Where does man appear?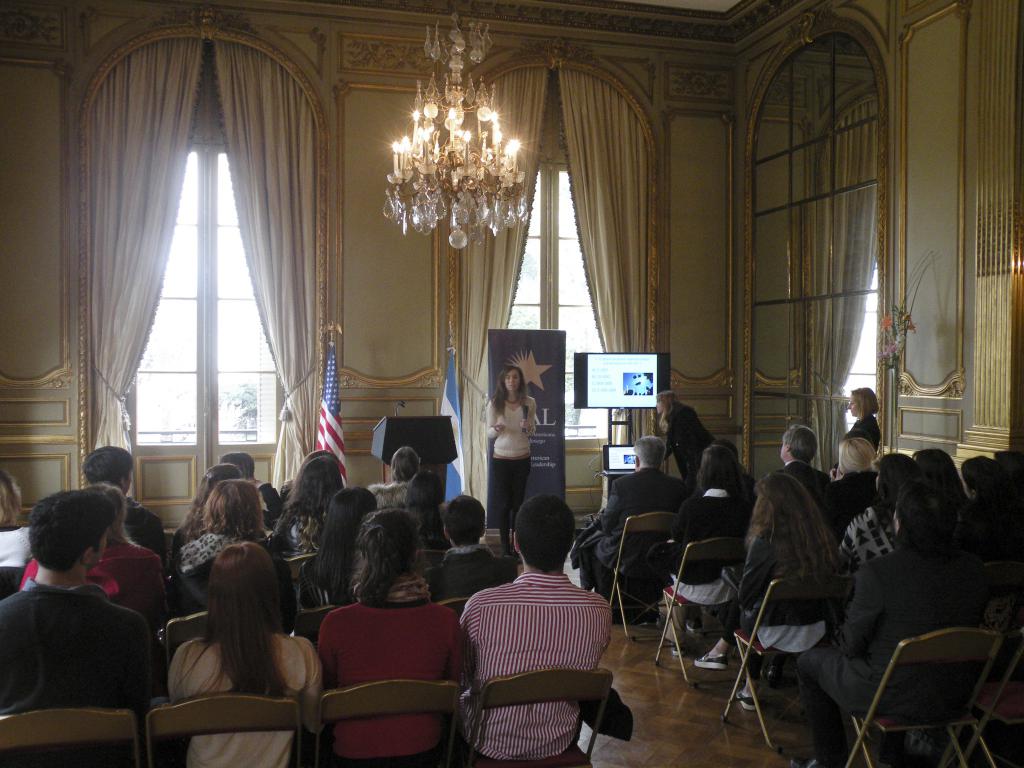
Appears at (left=90, top=444, right=164, bottom=545).
